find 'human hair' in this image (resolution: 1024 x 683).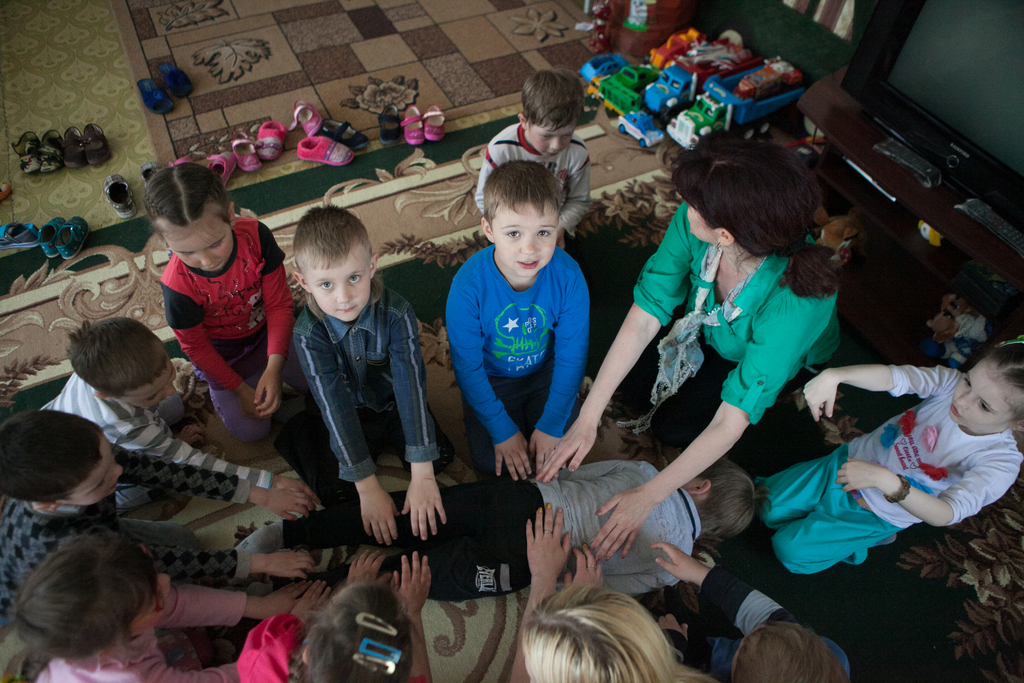
[291,582,417,682].
